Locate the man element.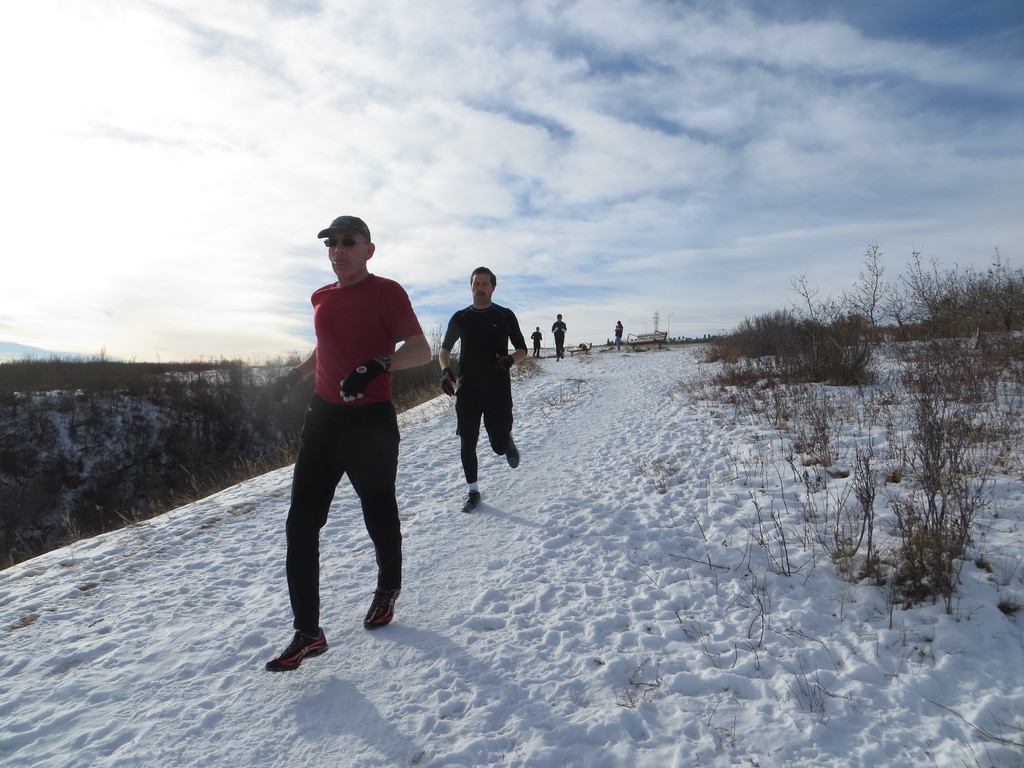
Element bbox: [257, 209, 432, 674].
